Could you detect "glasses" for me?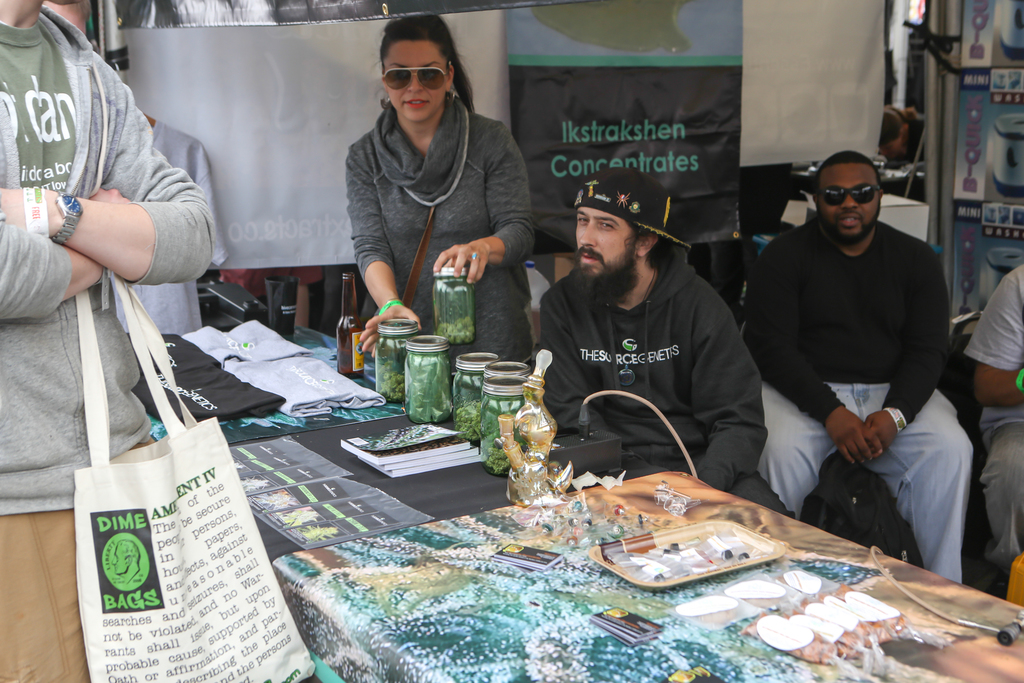
Detection result: [815,173,889,212].
